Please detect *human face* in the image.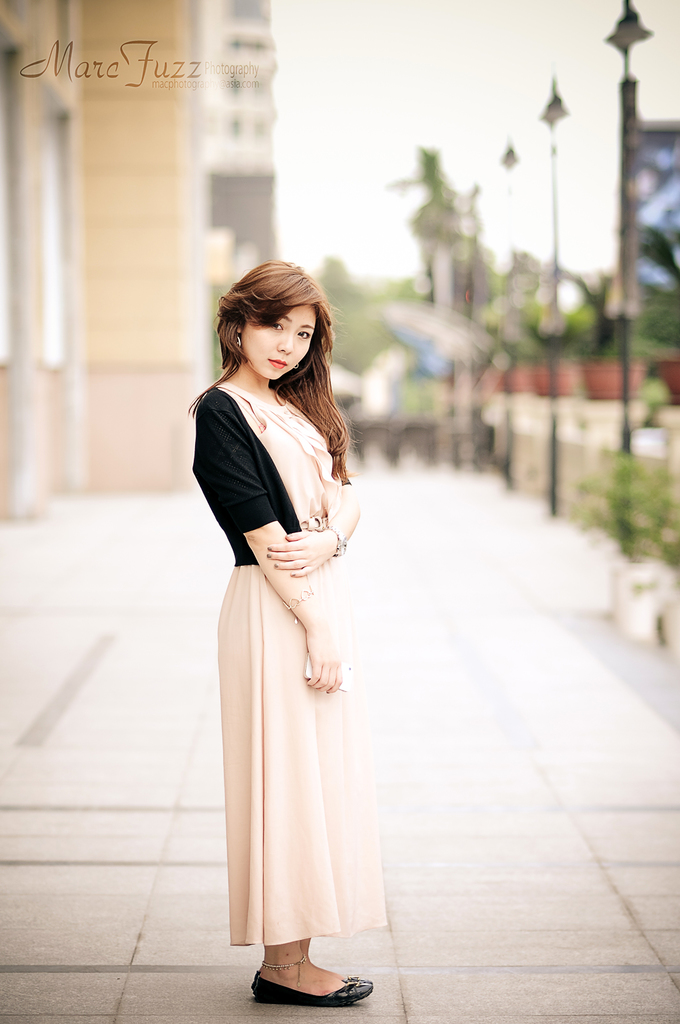
[left=249, top=305, right=317, bottom=378].
